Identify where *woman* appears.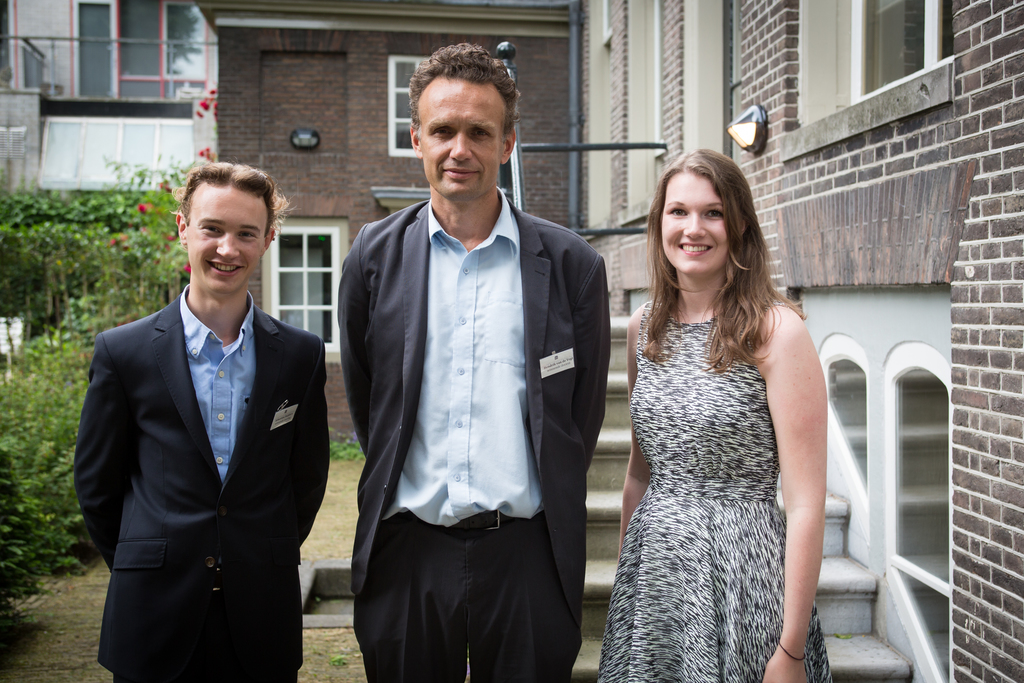
Appears at 595/136/845/682.
